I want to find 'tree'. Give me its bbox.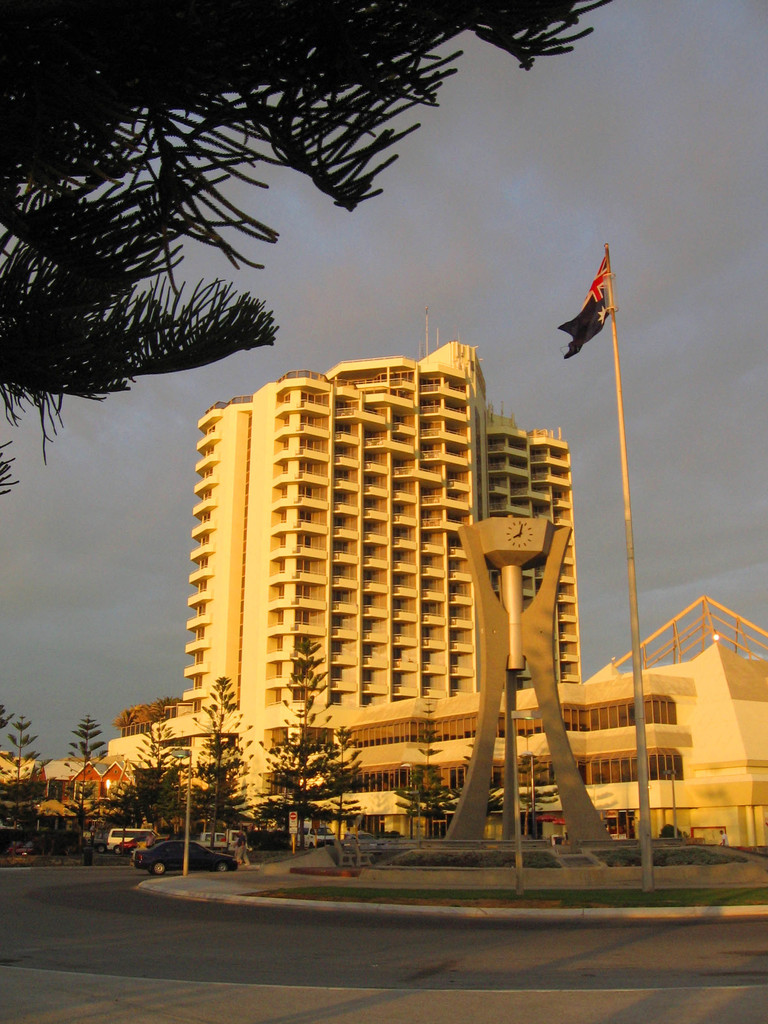
select_region(122, 746, 172, 849).
